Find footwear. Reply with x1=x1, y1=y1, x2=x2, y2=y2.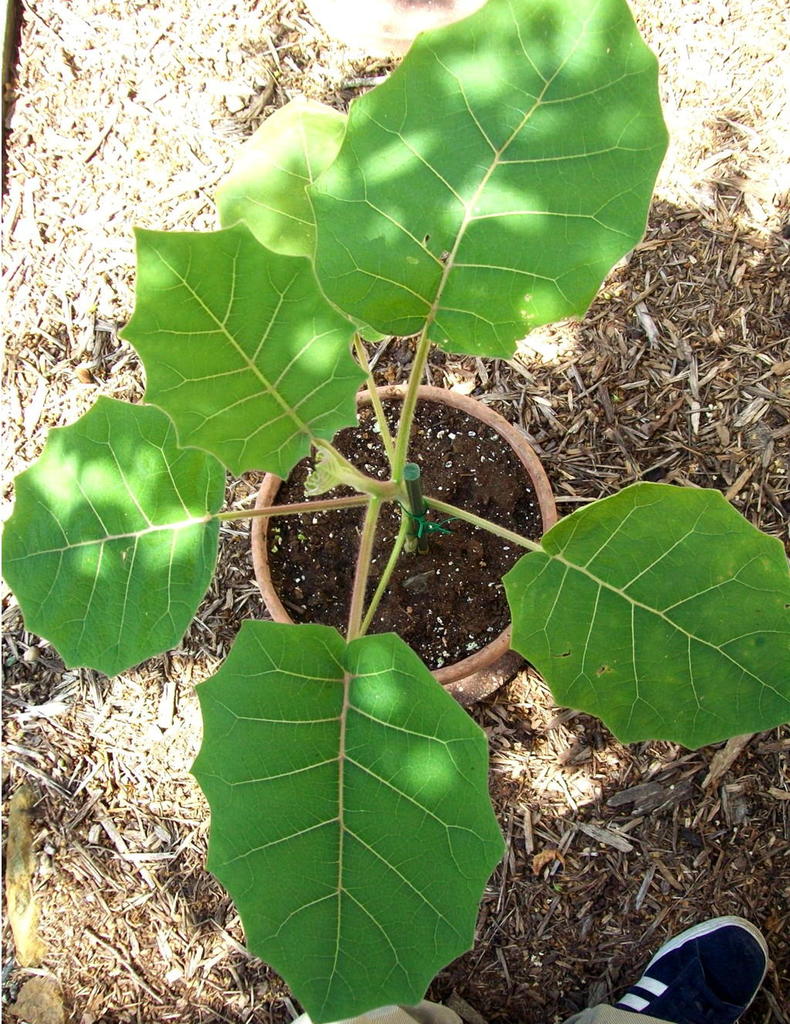
x1=625, y1=916, x2=782, y2=1023.
